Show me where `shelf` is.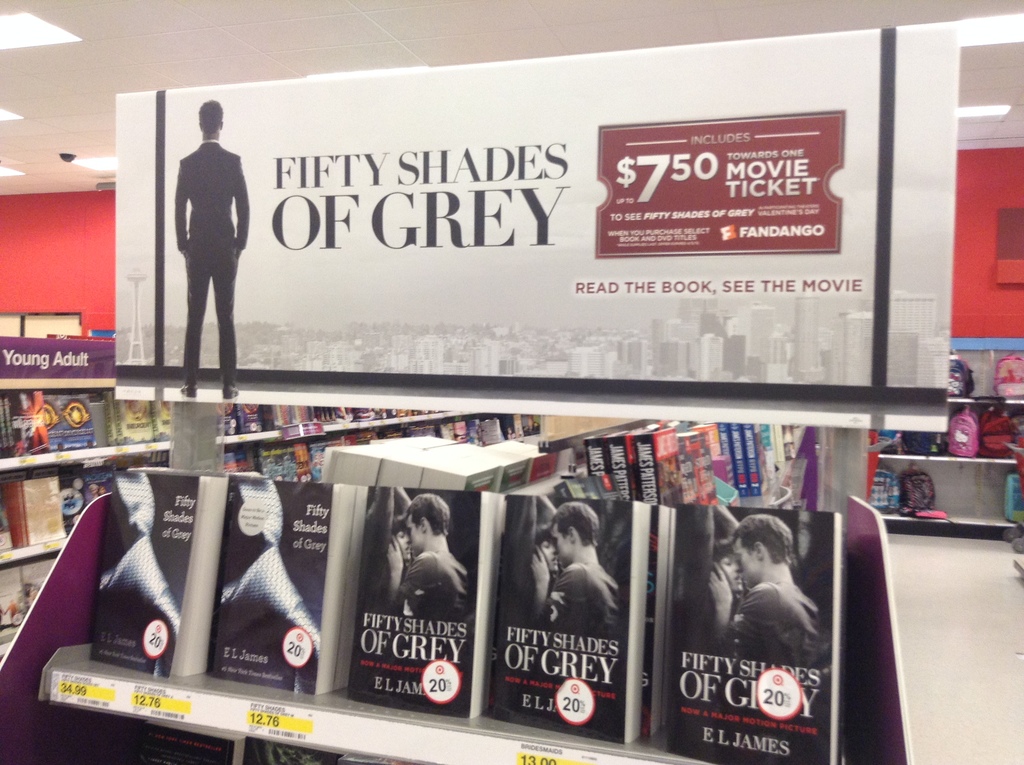
`shelf` is at left=876, top=337, right=1023, bottom=527.
